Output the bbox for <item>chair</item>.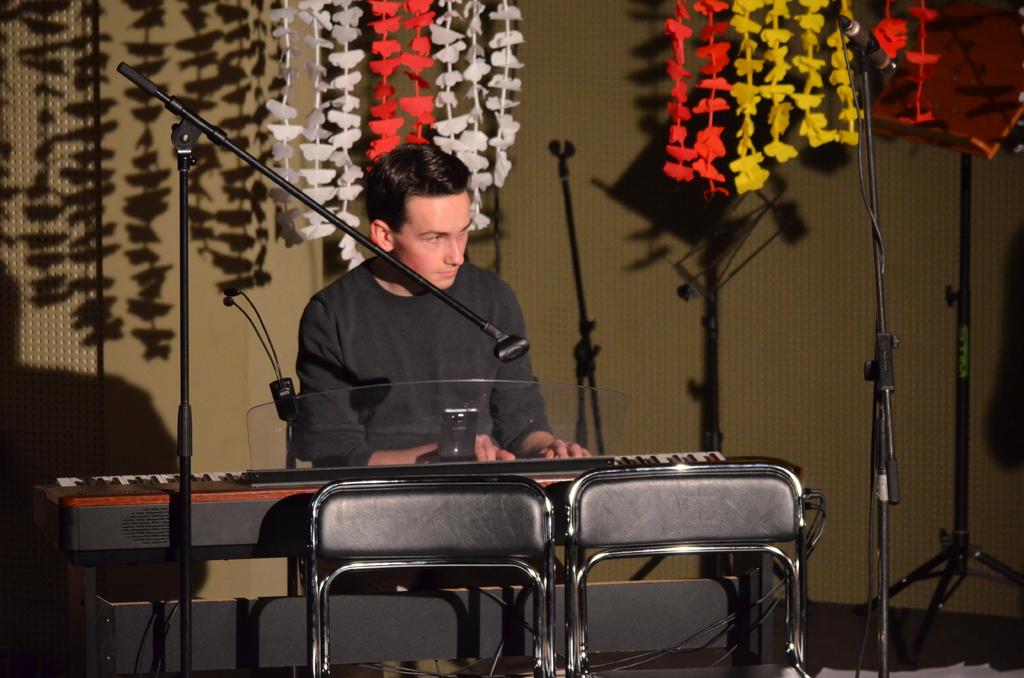
(x1=557, y1=456, x2=823, y2=677).
